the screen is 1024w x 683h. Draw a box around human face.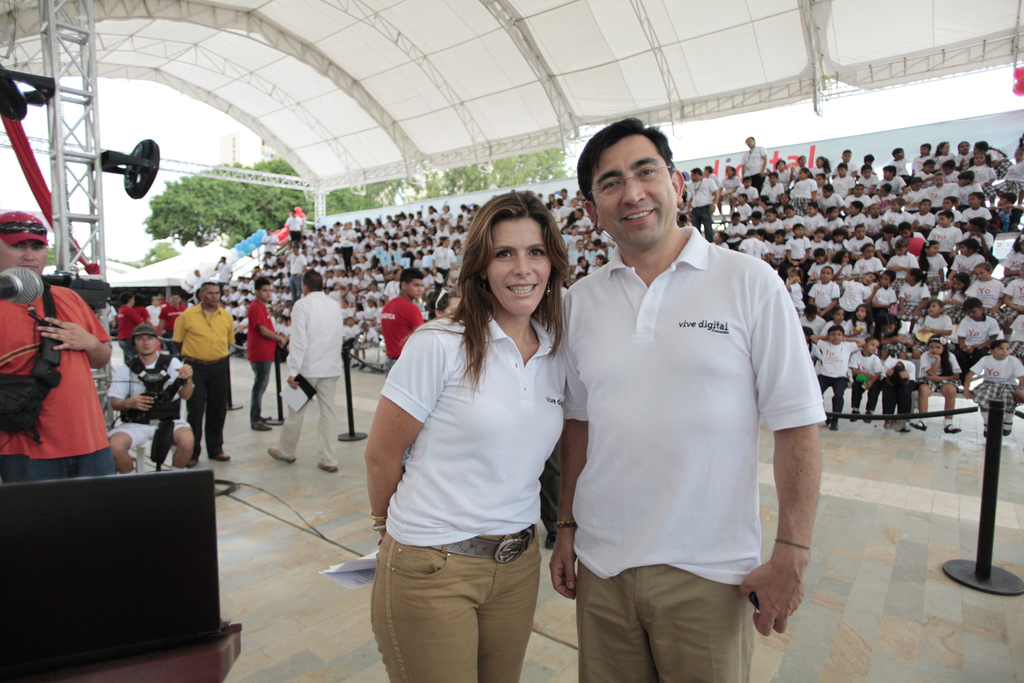
l=1, t=243, r=47, b=275.
